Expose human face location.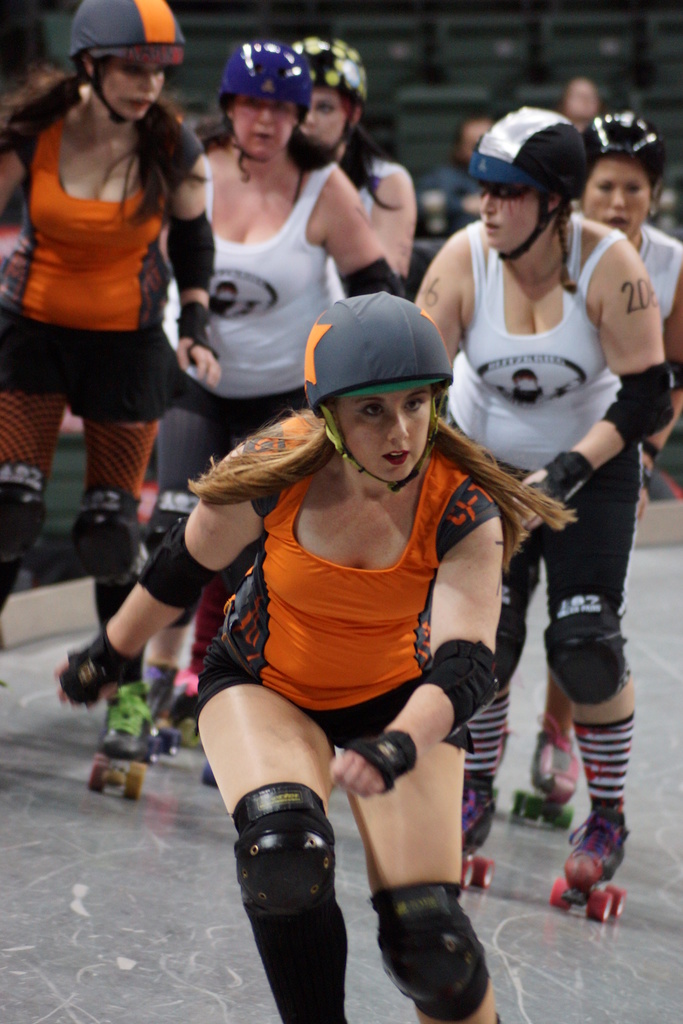
Exposed at x1=324 y1=391 x2=434 y2=484.
